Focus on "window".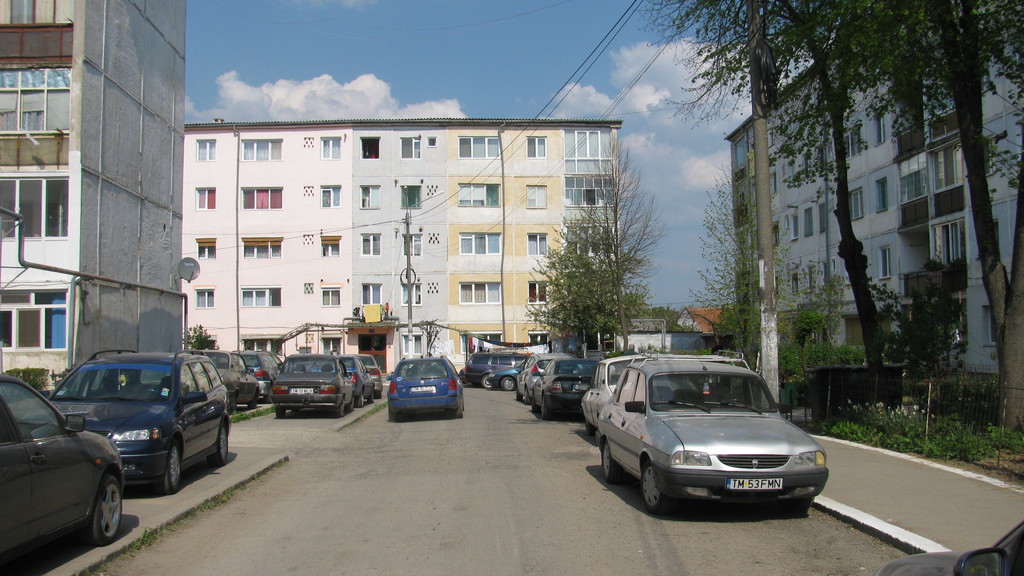
Focused at left=787, top=214, right=800, bottom=243.
